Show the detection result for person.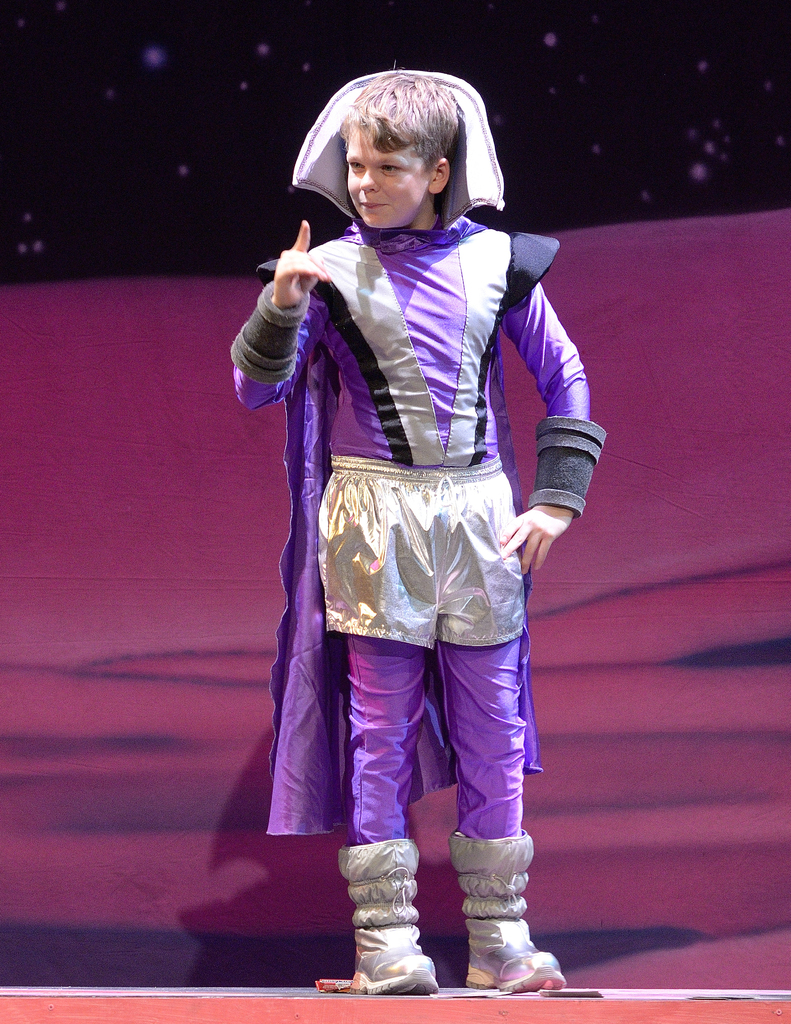
229 54 609 997.
